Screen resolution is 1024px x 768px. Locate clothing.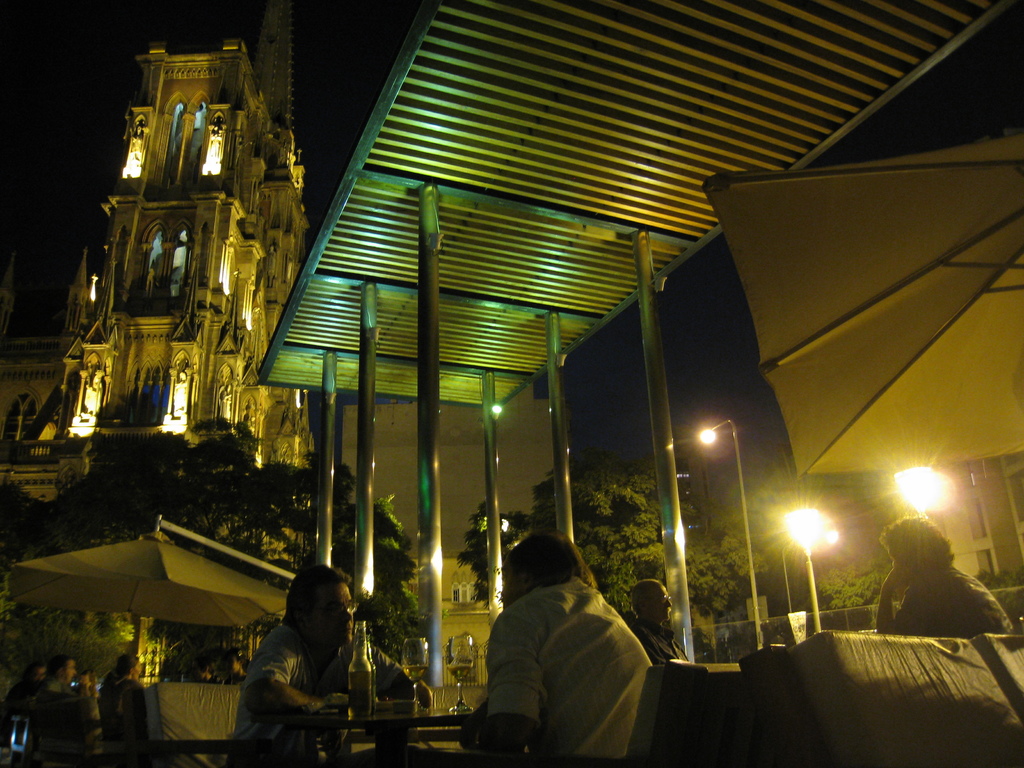
detection(241, 603, 364, 737).
